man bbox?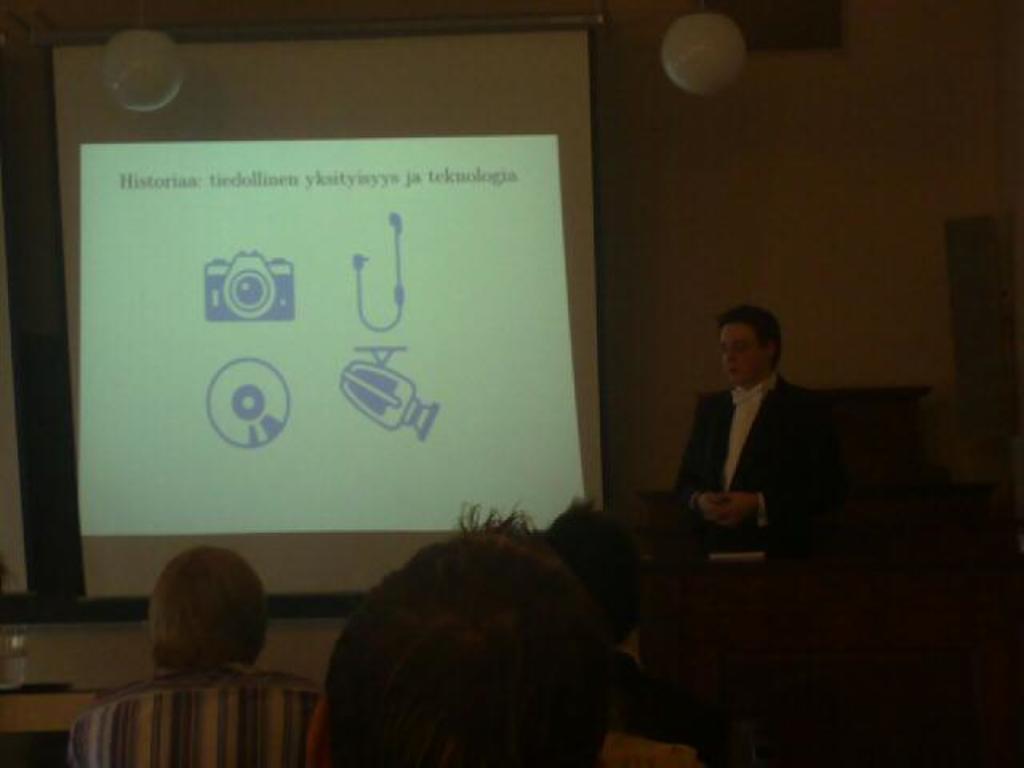
box=[504, 494, 690, 750]
